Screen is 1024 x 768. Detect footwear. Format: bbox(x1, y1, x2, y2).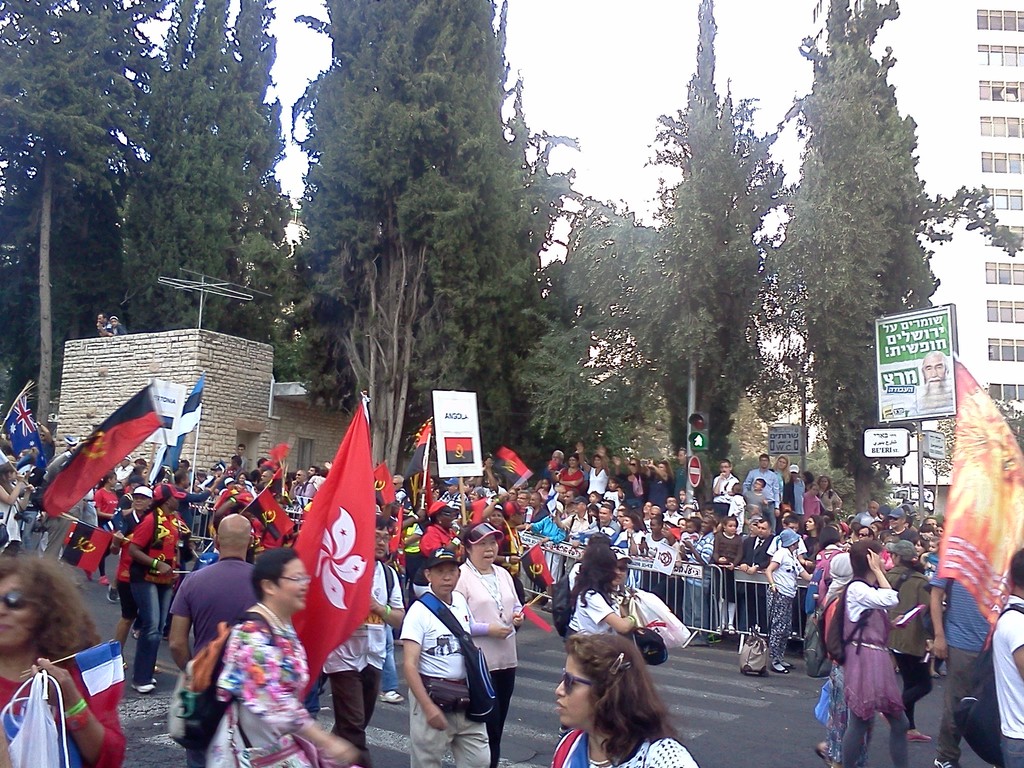
bbox(549, 598, 553, 612).
